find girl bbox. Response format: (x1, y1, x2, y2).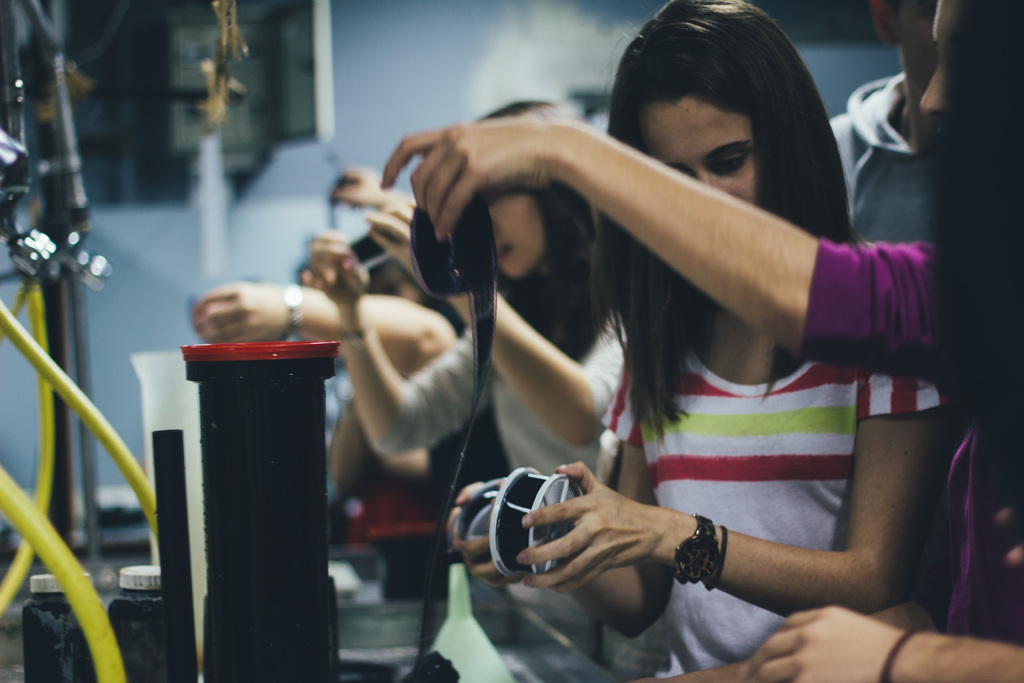
(444, 0, 964, 681).
